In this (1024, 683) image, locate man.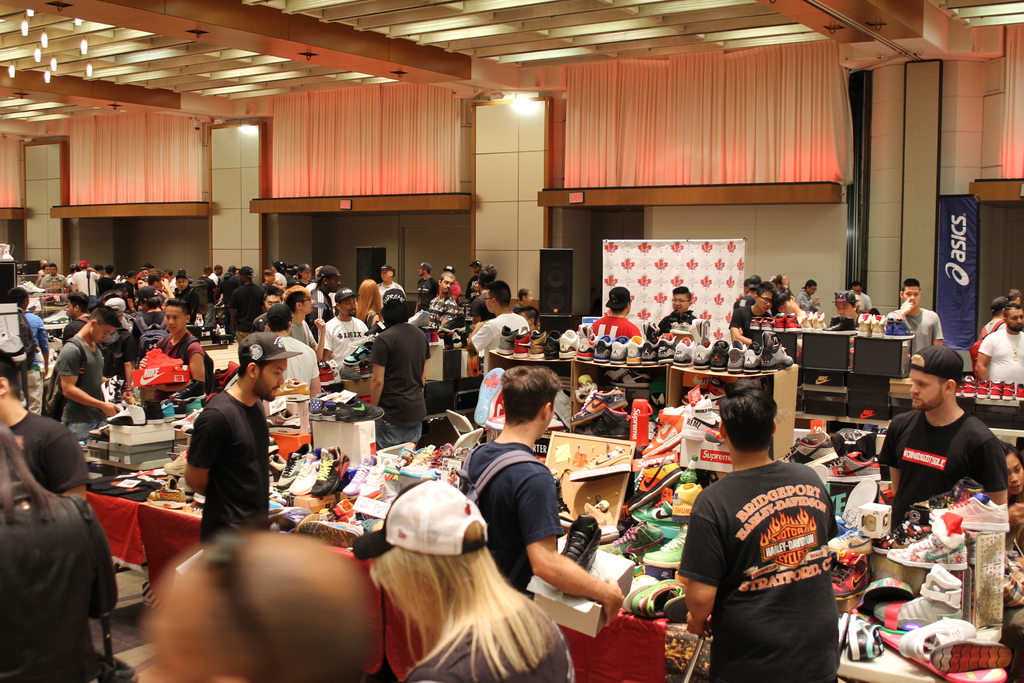
Bounding box: box=[190, 267, 218, 325].
